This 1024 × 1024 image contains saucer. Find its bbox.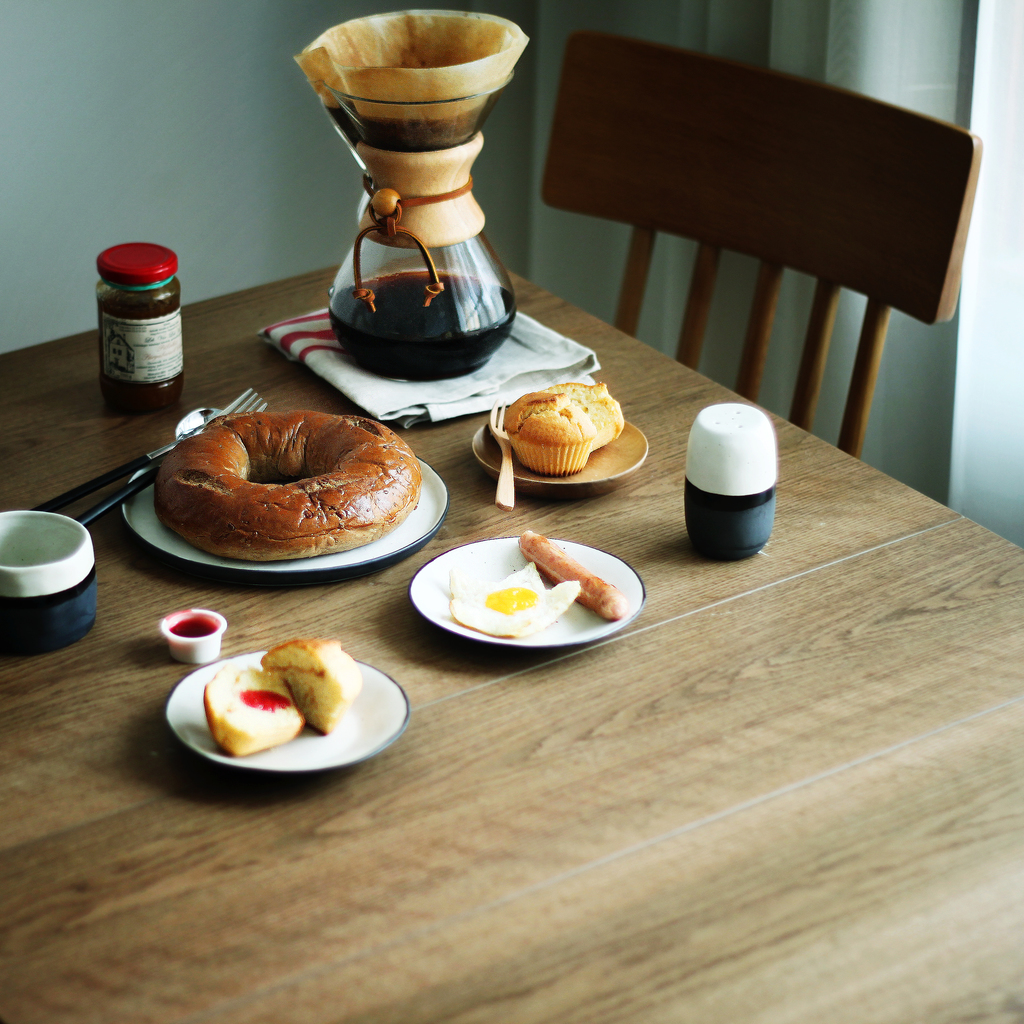
x1=473 y1=406 x2=648 y2=492.
